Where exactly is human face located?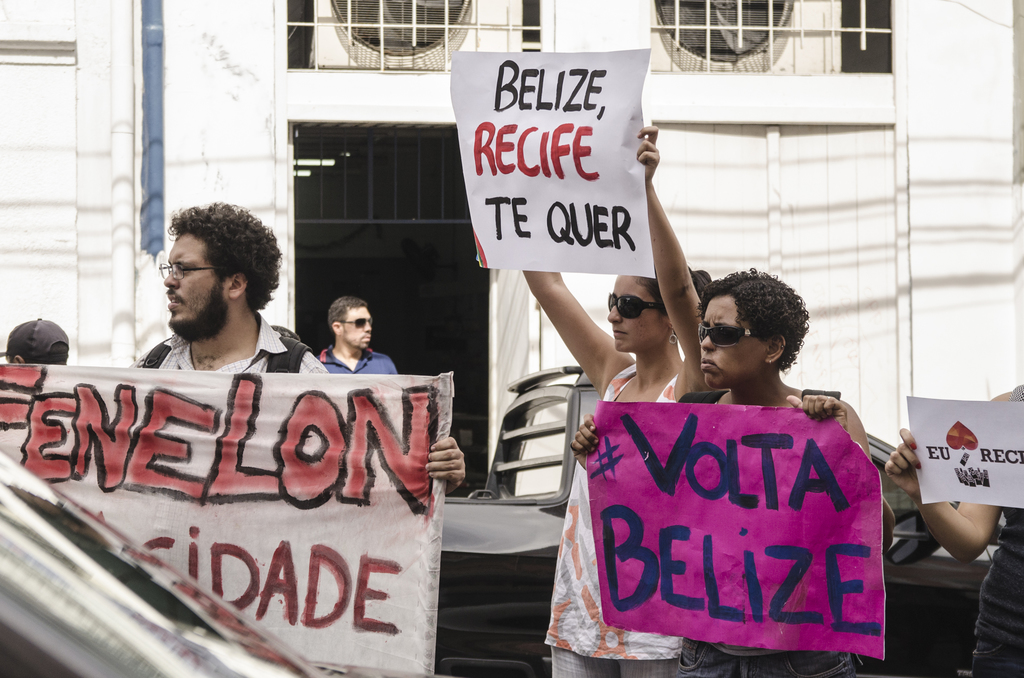
Its bounding box is left=344, top=302, right=374, bottom=349.
